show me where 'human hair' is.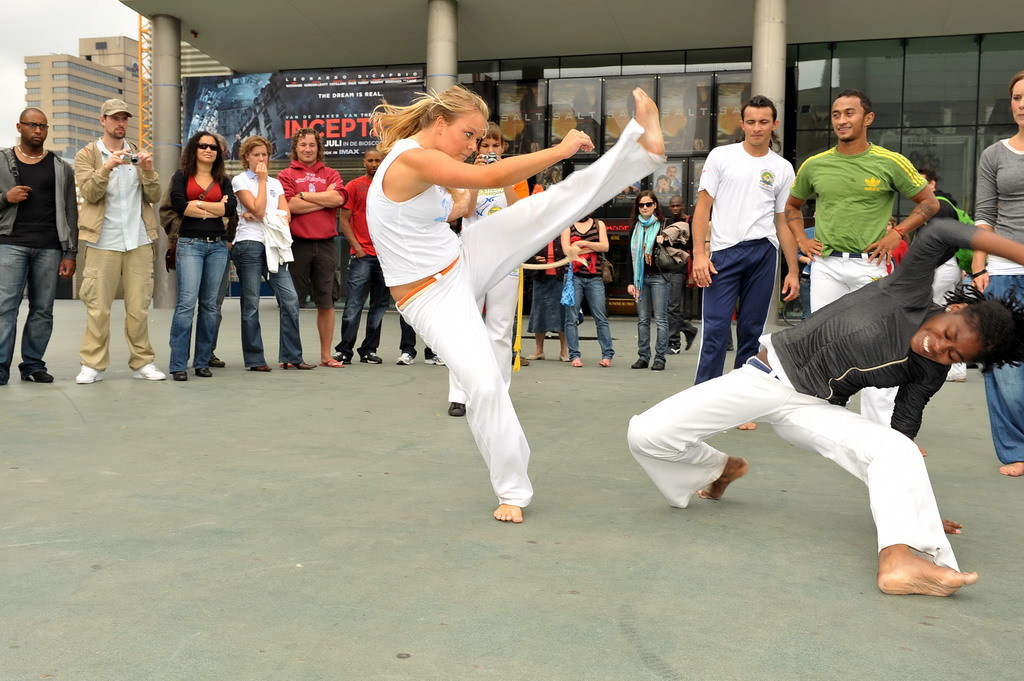
'human hair' is at 905 167 955 200.
